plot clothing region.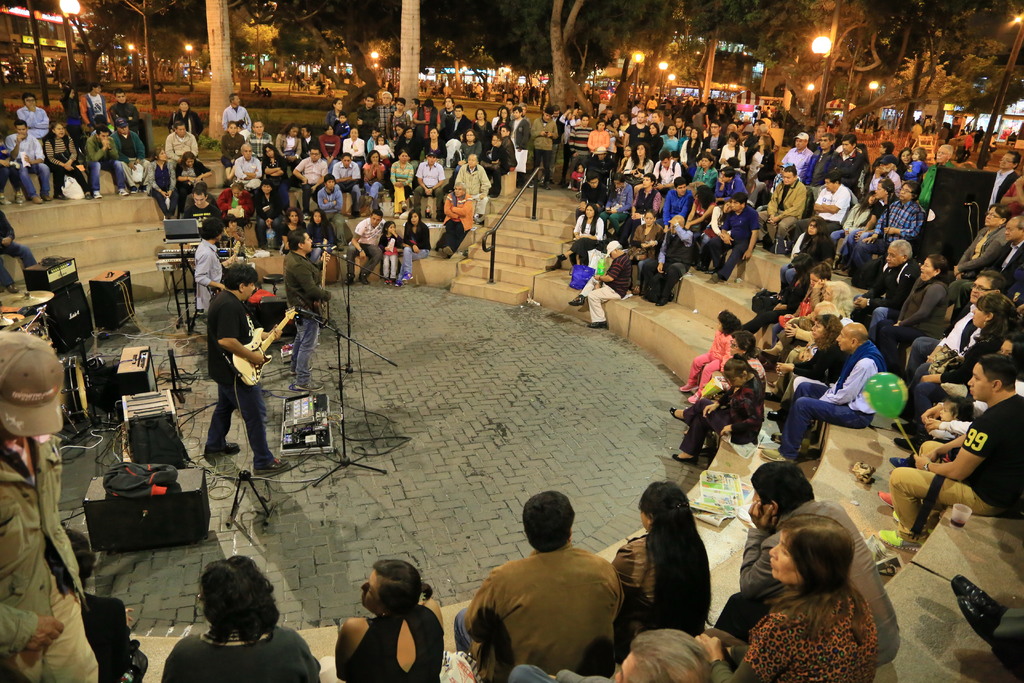
Plotted at [206,288,274,459].
